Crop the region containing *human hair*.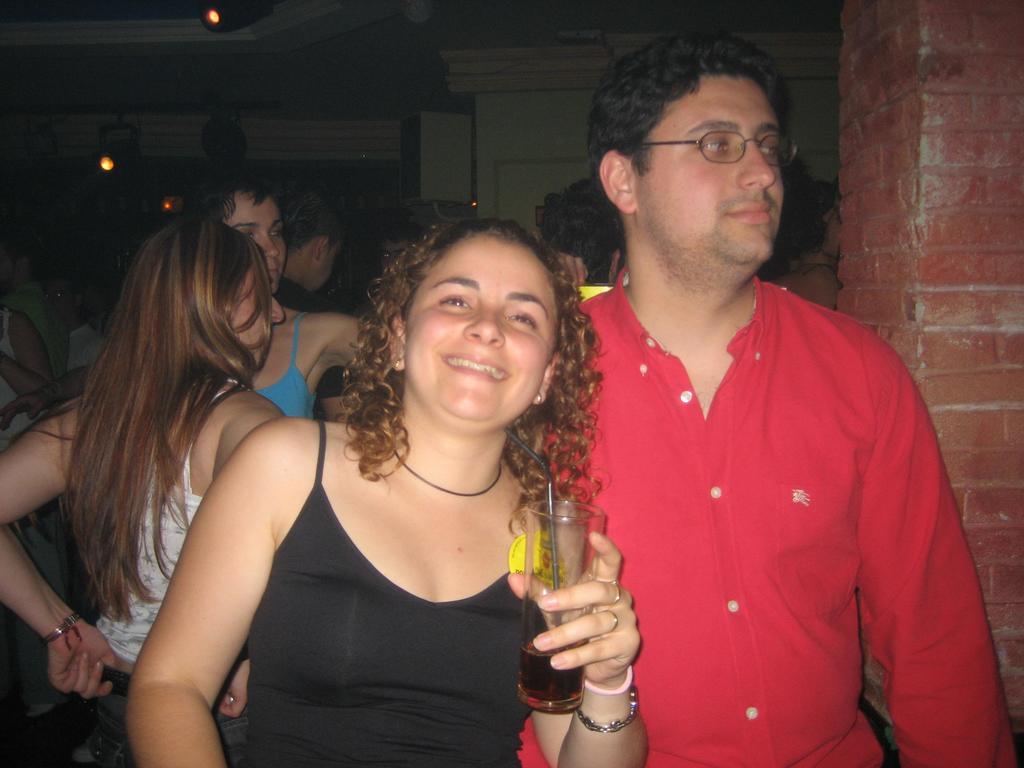
Crop region: [535, 175, 630, 294].
